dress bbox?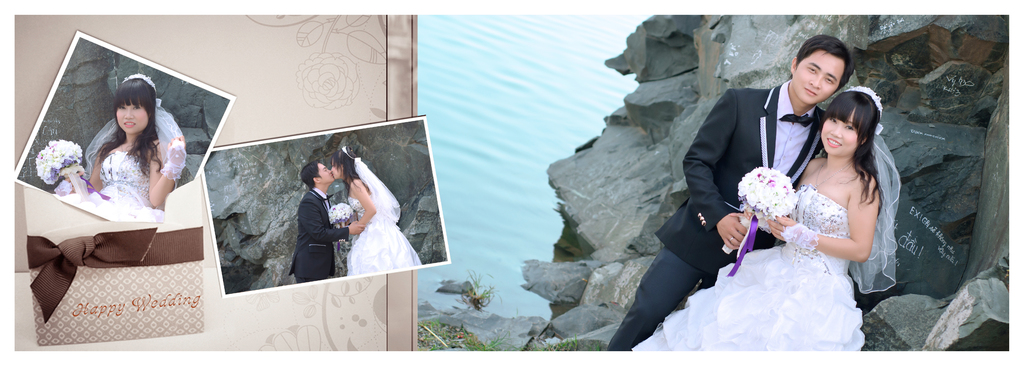
51 150 161 224
